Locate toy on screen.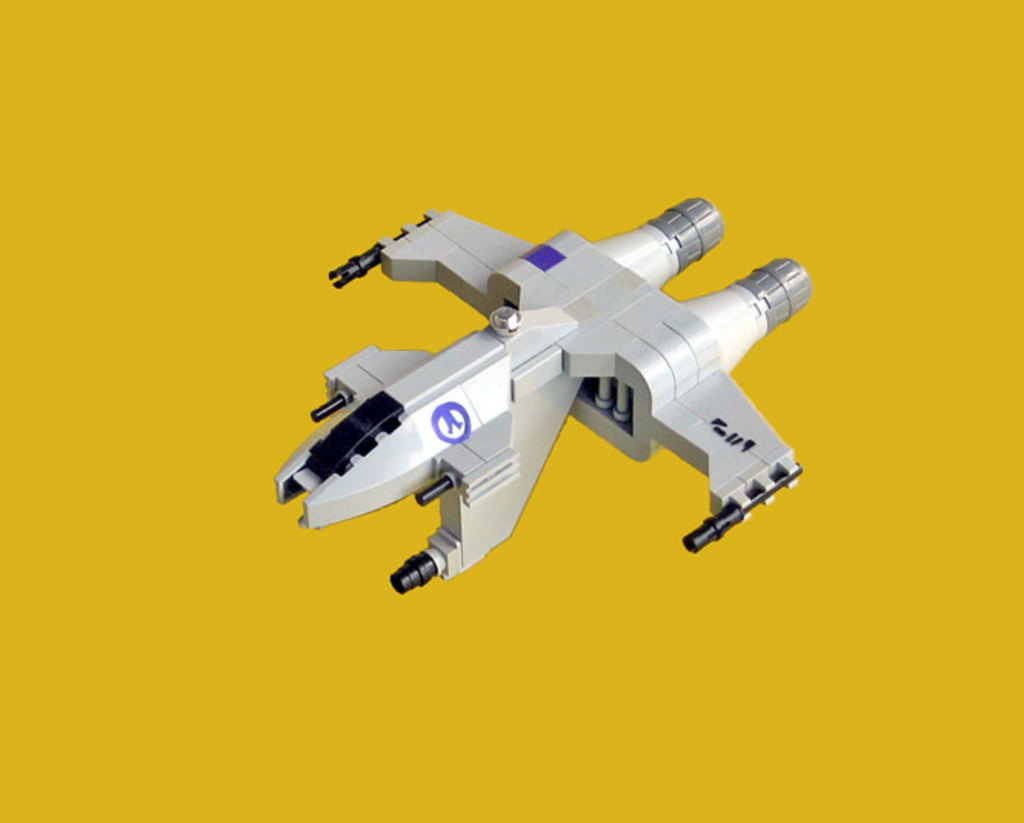
On screen at box=[260, 209, 830, 595].
